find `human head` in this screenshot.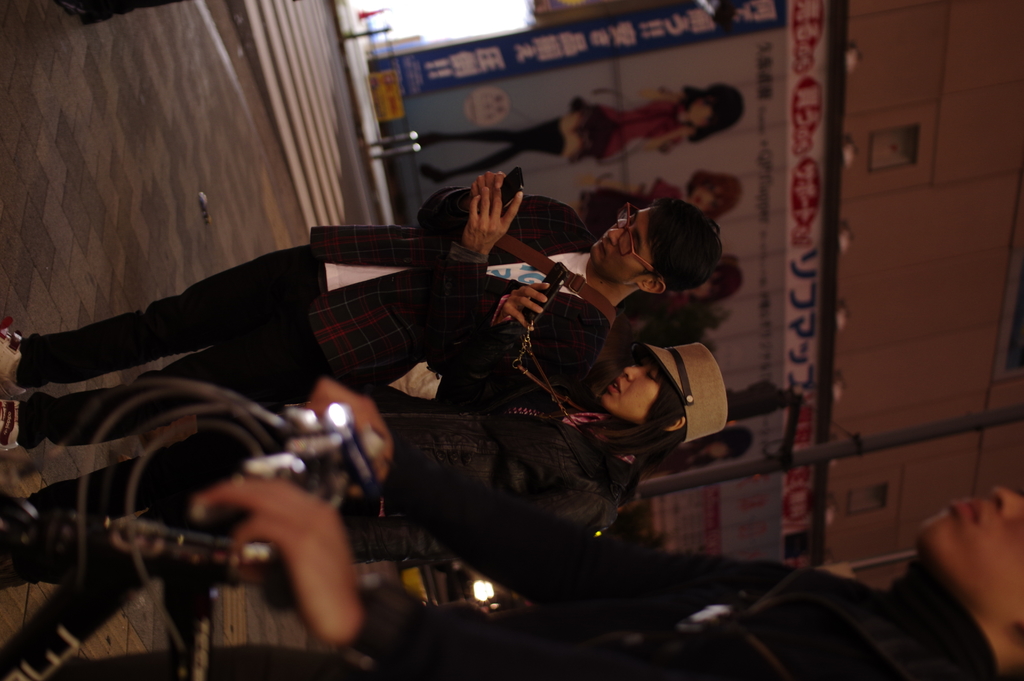
The bounding box for `human head` is 593:199:719:298.
